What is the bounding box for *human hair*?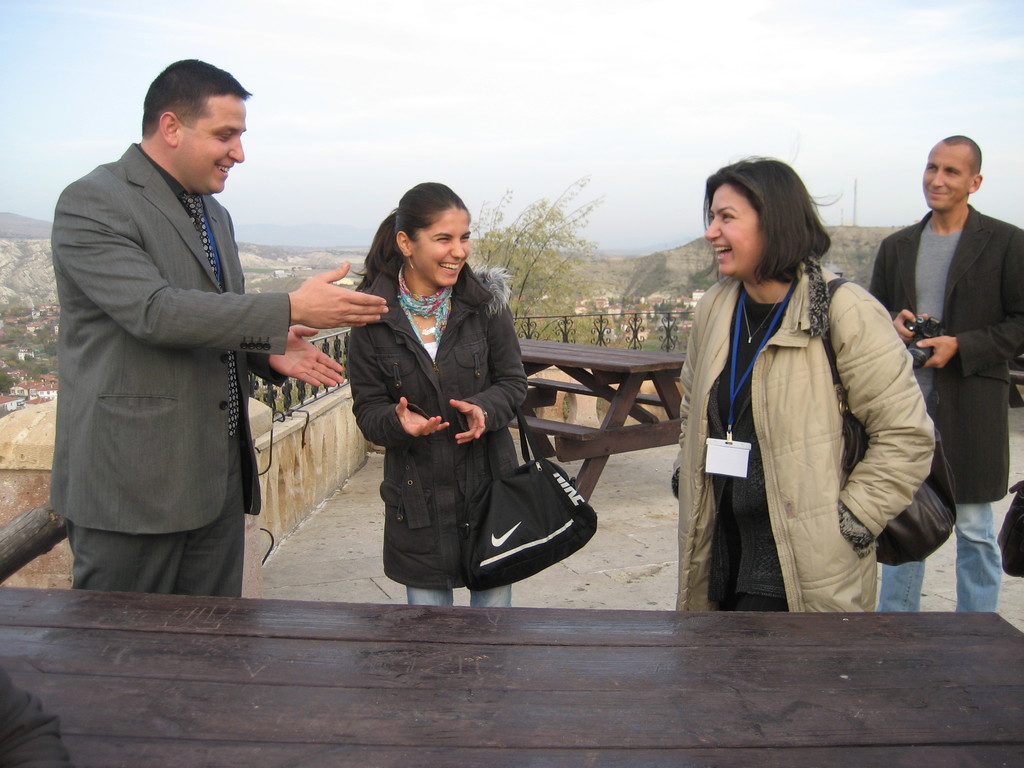
<box>697,161,841,318</box>.
